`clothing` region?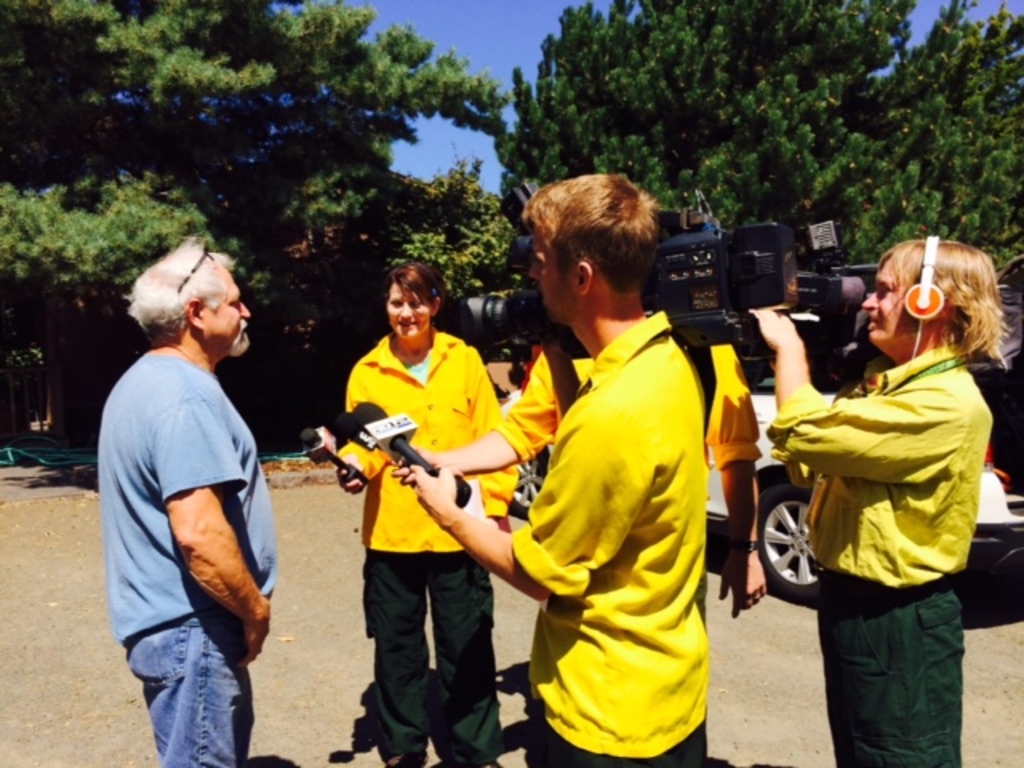
(339, 320, 498, 763)
